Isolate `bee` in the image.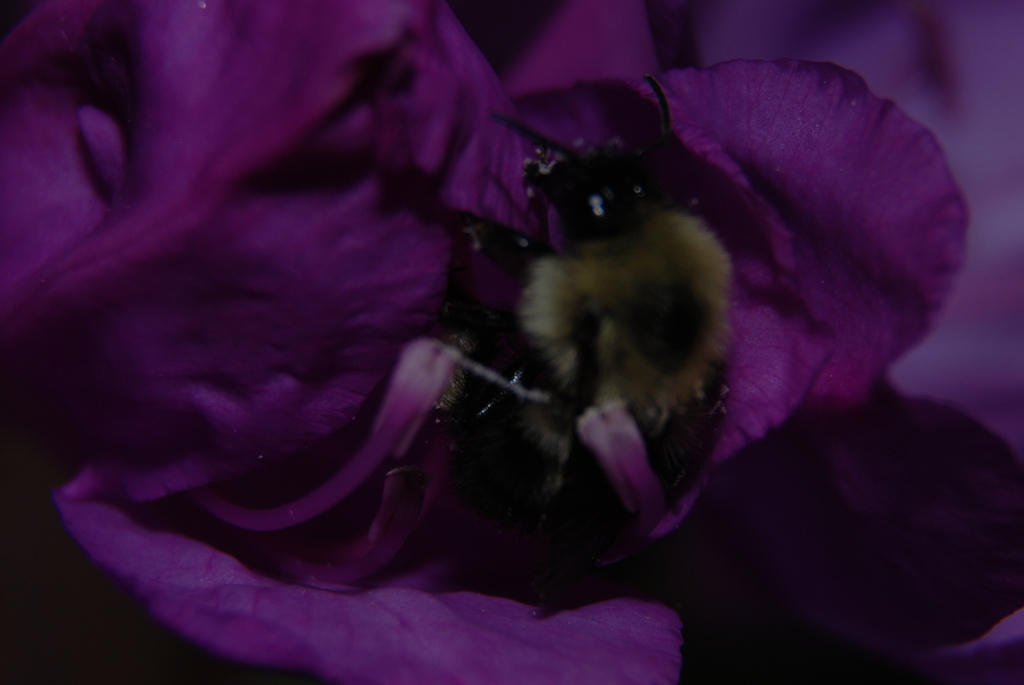
Isolated region: left=374, top=112, right=749, bottom=604.
